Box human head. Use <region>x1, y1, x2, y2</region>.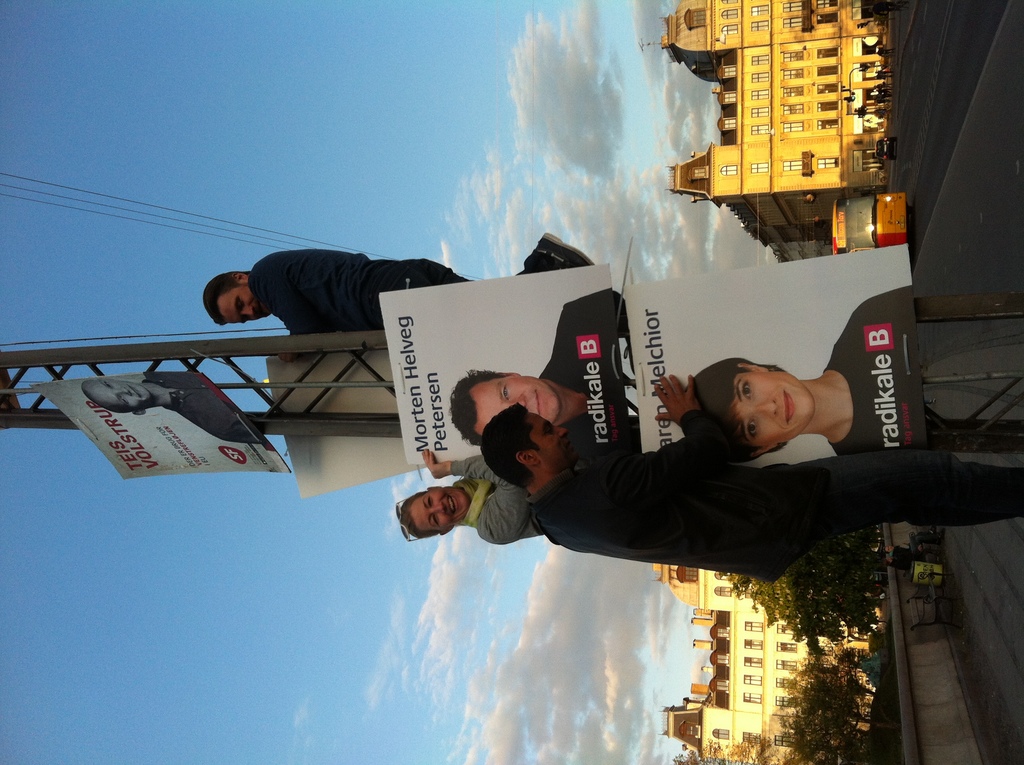
<region>394, 483, 481, 542</region>.
